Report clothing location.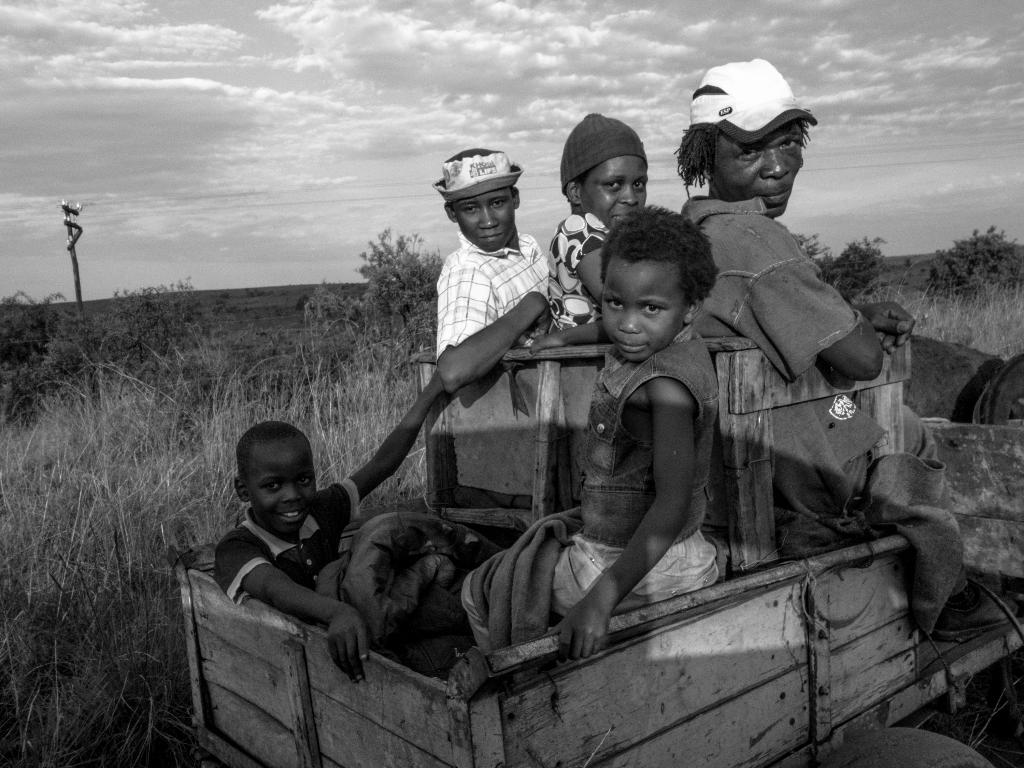
Report: {"x1": 466, "y1": 327, "x2": 714, "y2": 648}.
